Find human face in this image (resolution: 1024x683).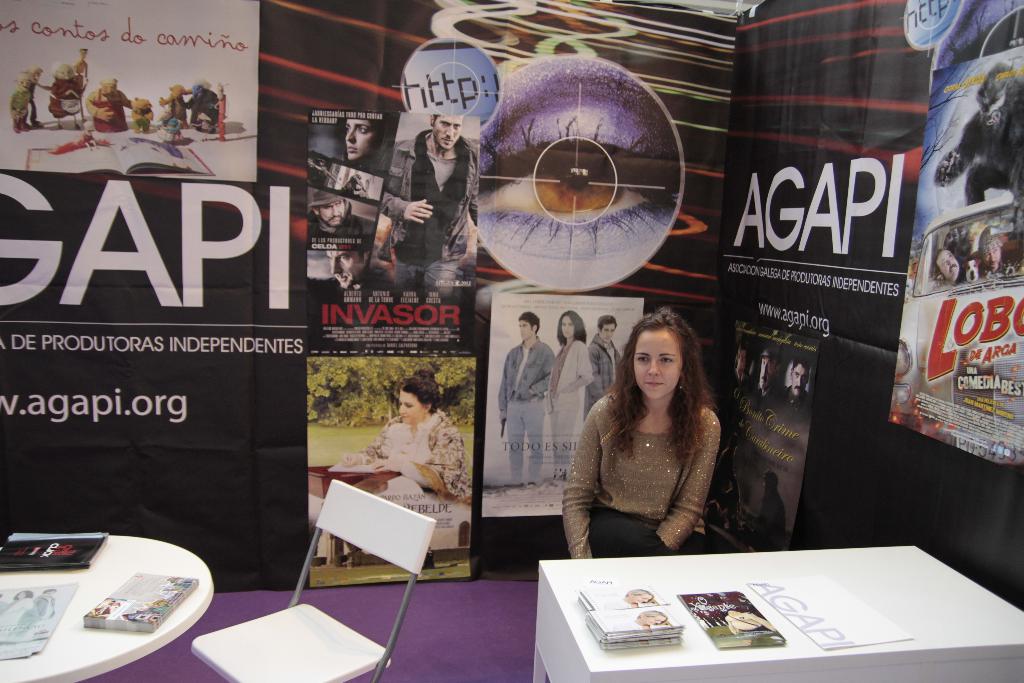
<bbox>795, 365, 805, 392</bbox>.
